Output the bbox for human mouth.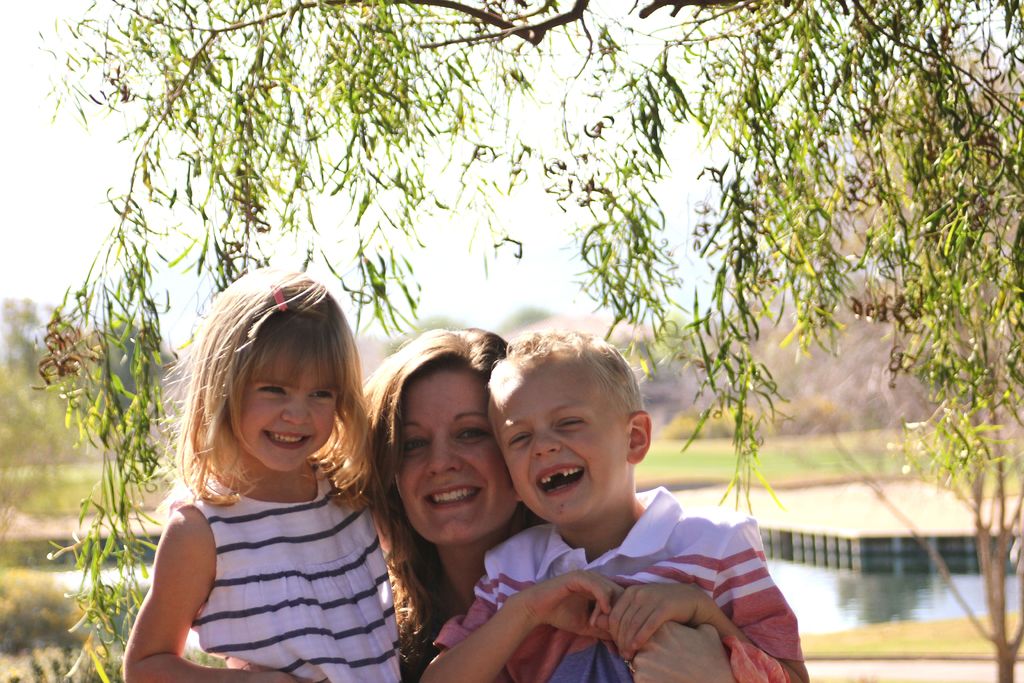
BBox(531, 463, 589, 497).
